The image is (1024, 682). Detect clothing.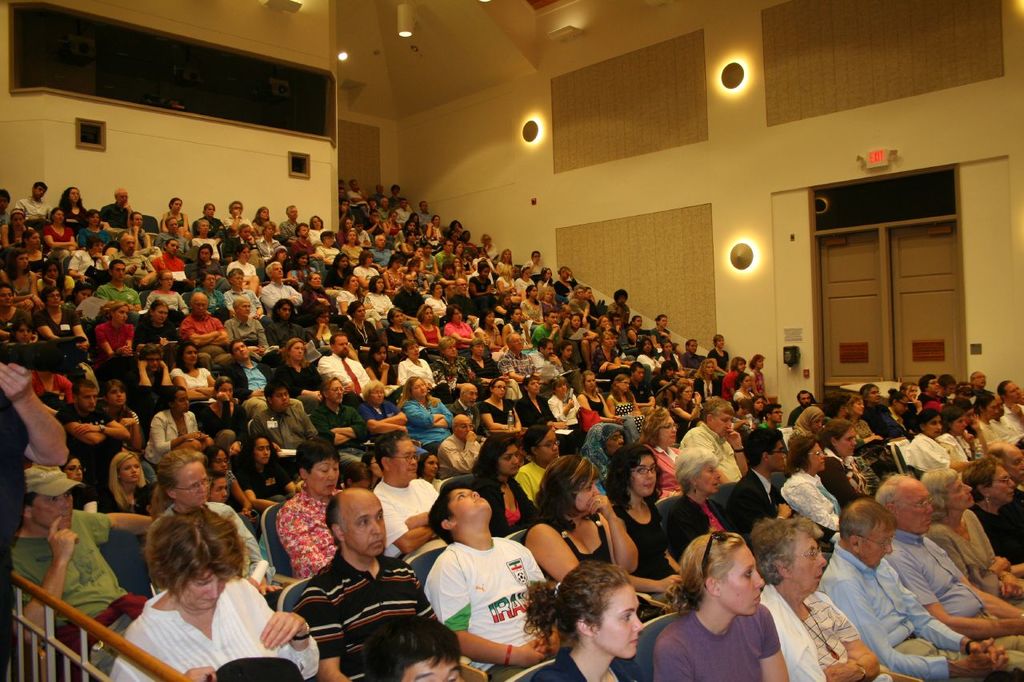
Detection: (307,321,342,345).
